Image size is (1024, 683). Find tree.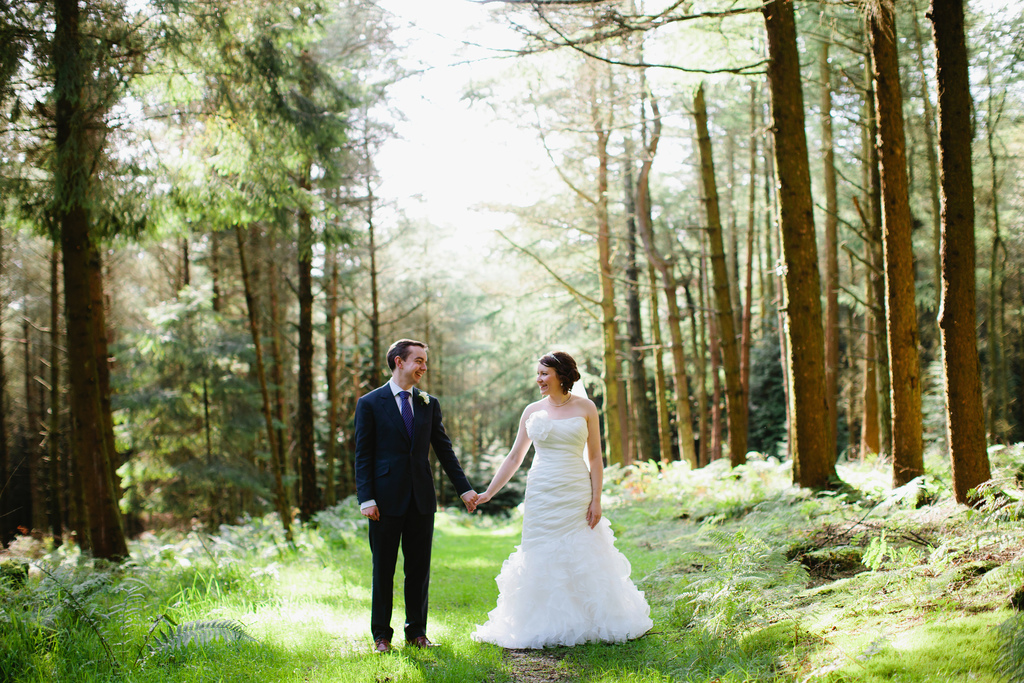
box=[0, 0, 428, 570].
